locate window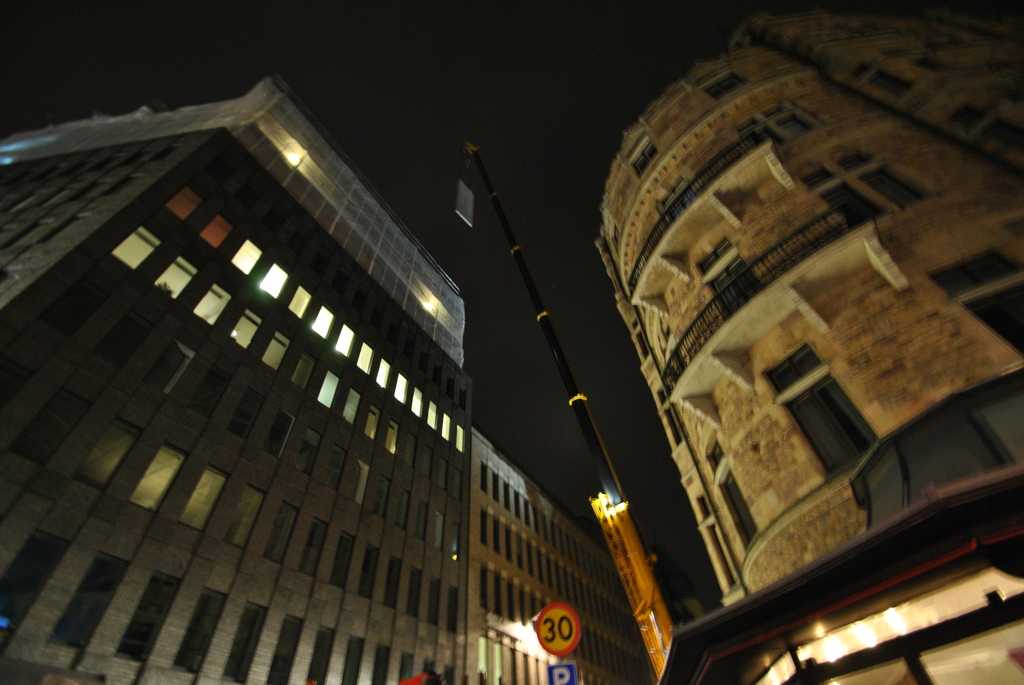
Rect(388, 650, 414, 682)
